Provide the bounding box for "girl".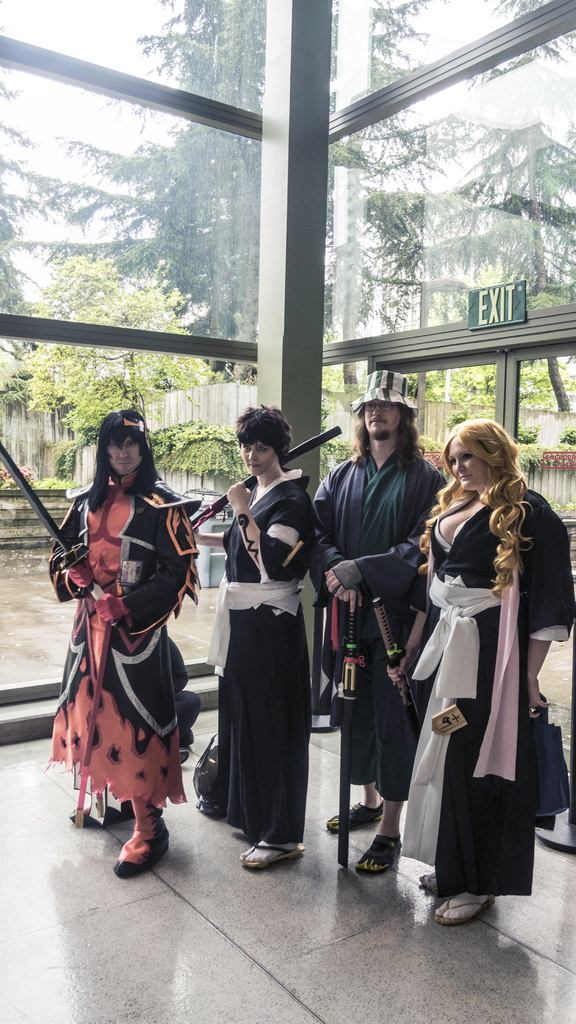
213/405/308/860.
